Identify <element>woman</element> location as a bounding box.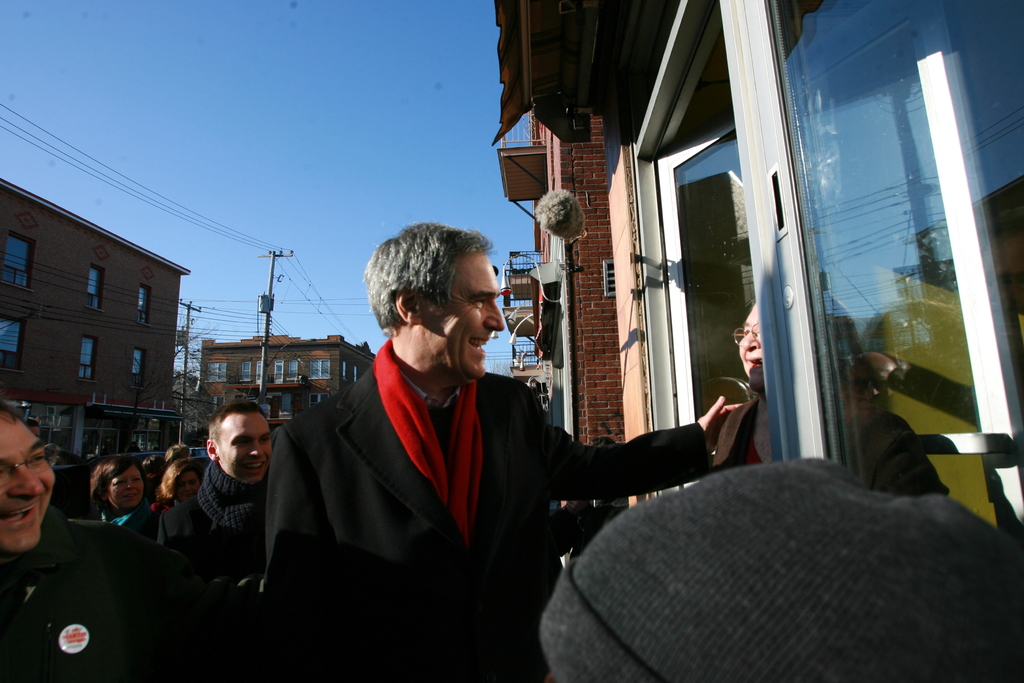
{"x1": 83, "y1": 447, "x2": 164, "y2": 532}.
